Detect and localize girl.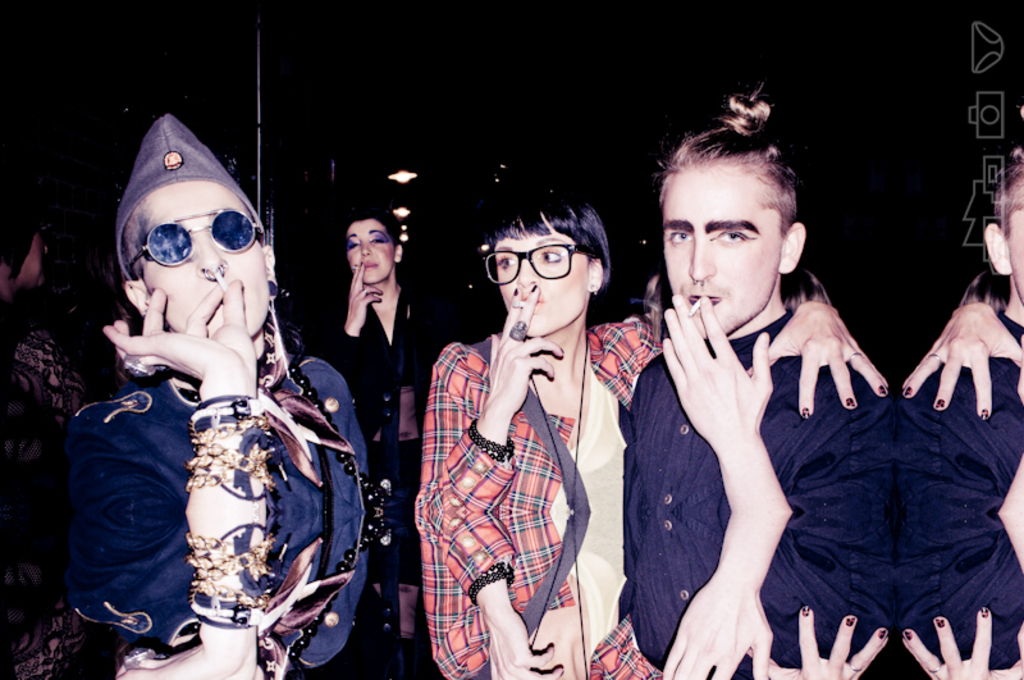
Localized at region(314, 204, 476, 657).
